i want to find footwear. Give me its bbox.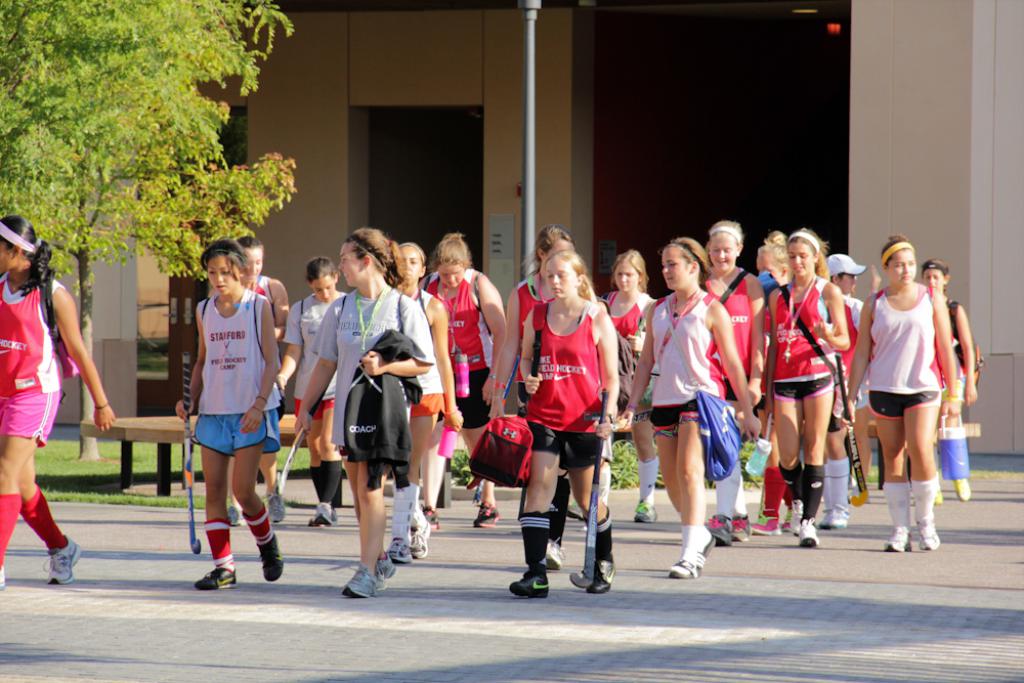
<box>797,517,817,549</box>.
